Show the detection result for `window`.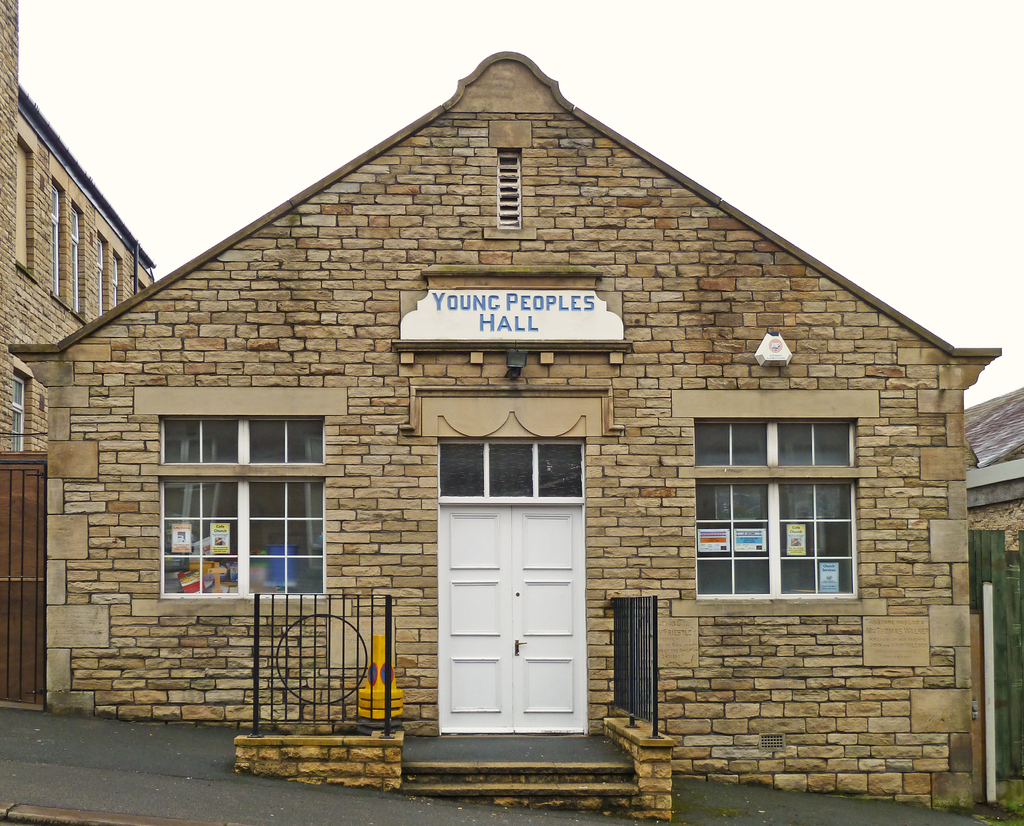
box=[14, 377, 24, 452].
